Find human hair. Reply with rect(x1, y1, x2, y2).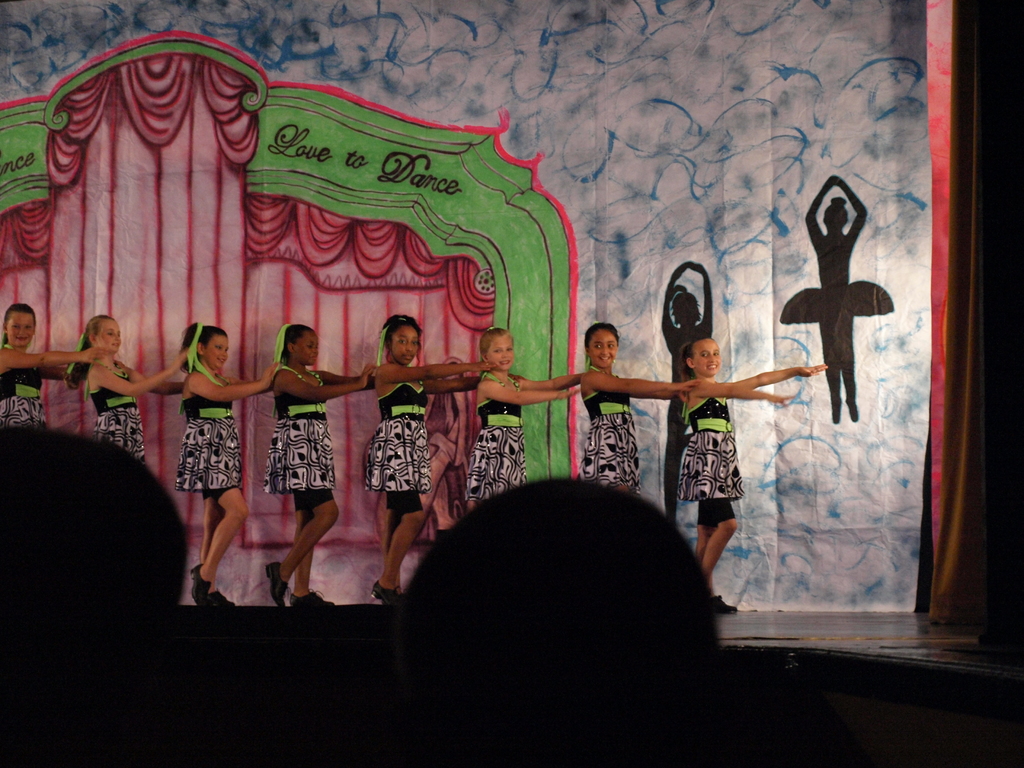
rect(586, 323, 620, 356).
